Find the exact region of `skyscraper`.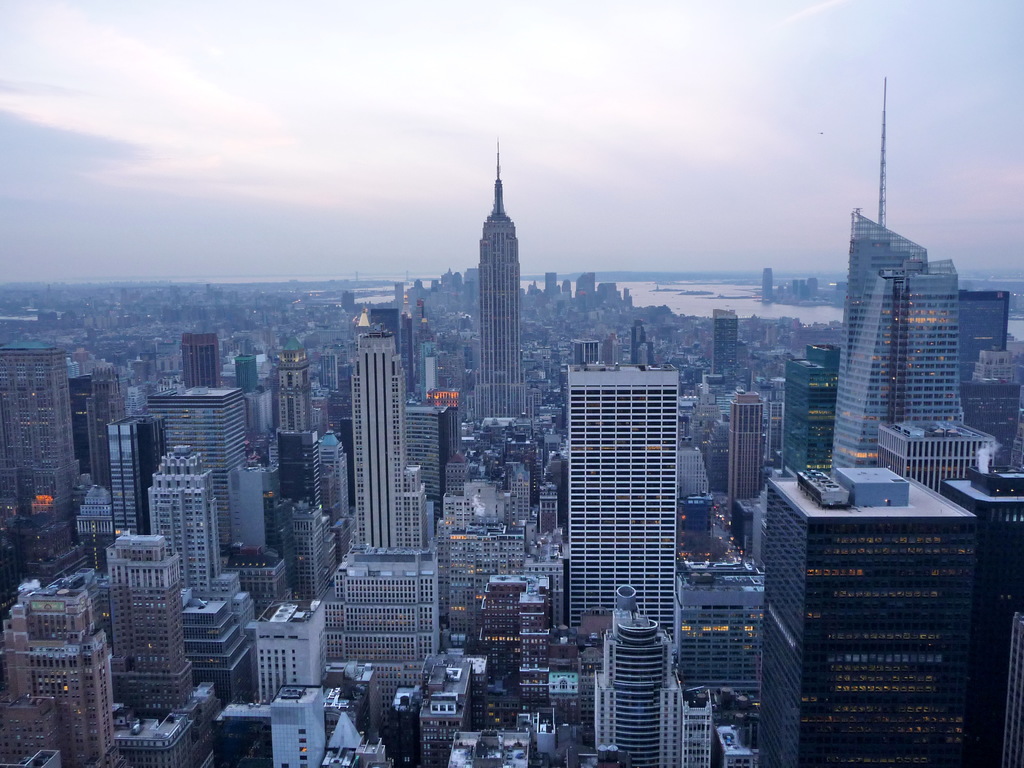
Exact region: Rect(723, 385, 761, 495).
